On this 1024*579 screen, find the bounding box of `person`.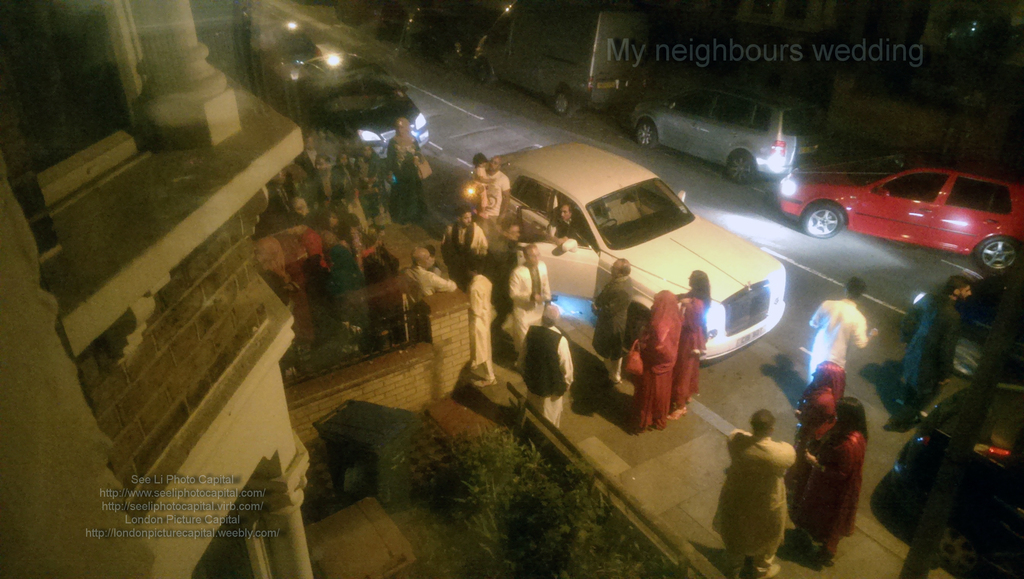
Bounding box: locate(514, 249, 555, 348).
